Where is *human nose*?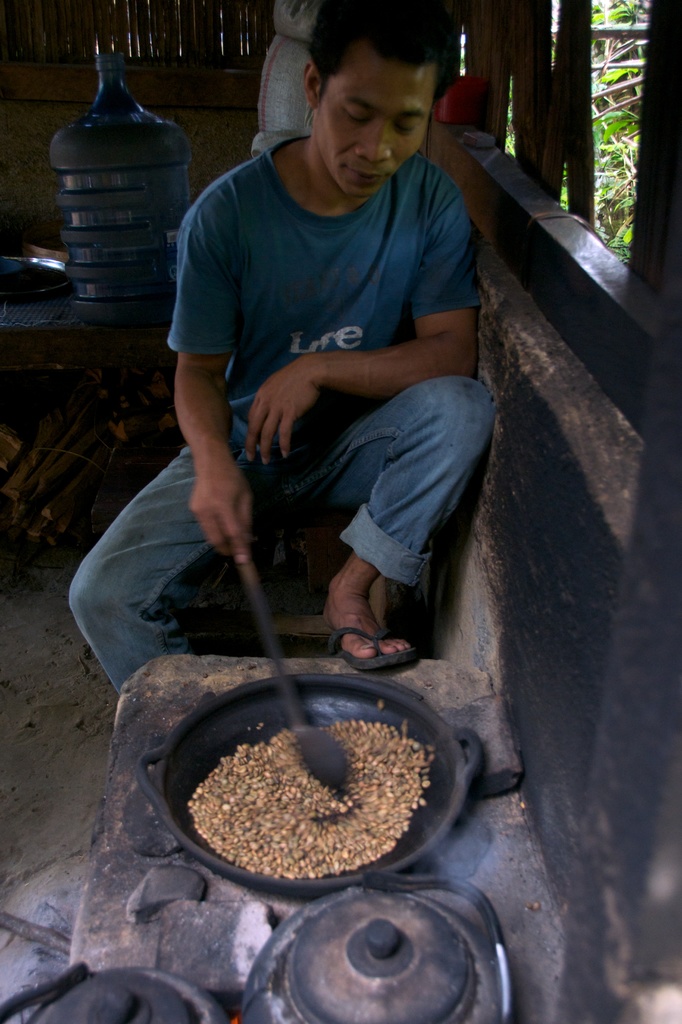
box(346, 106, 400, 159).
